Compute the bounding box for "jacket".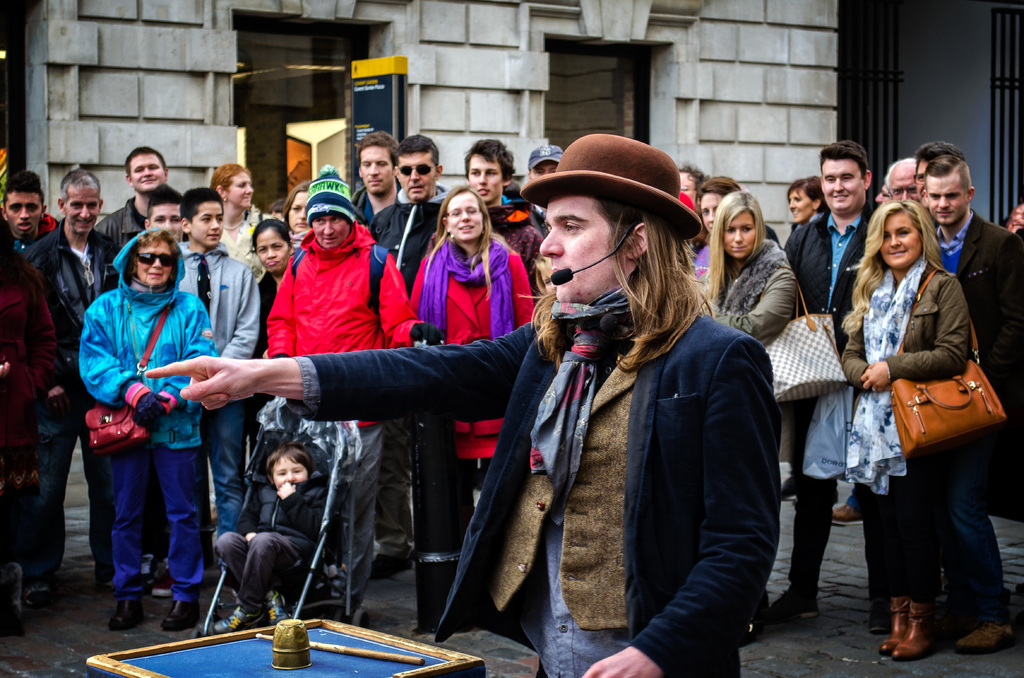
box=[783, 204, 876, 361].
